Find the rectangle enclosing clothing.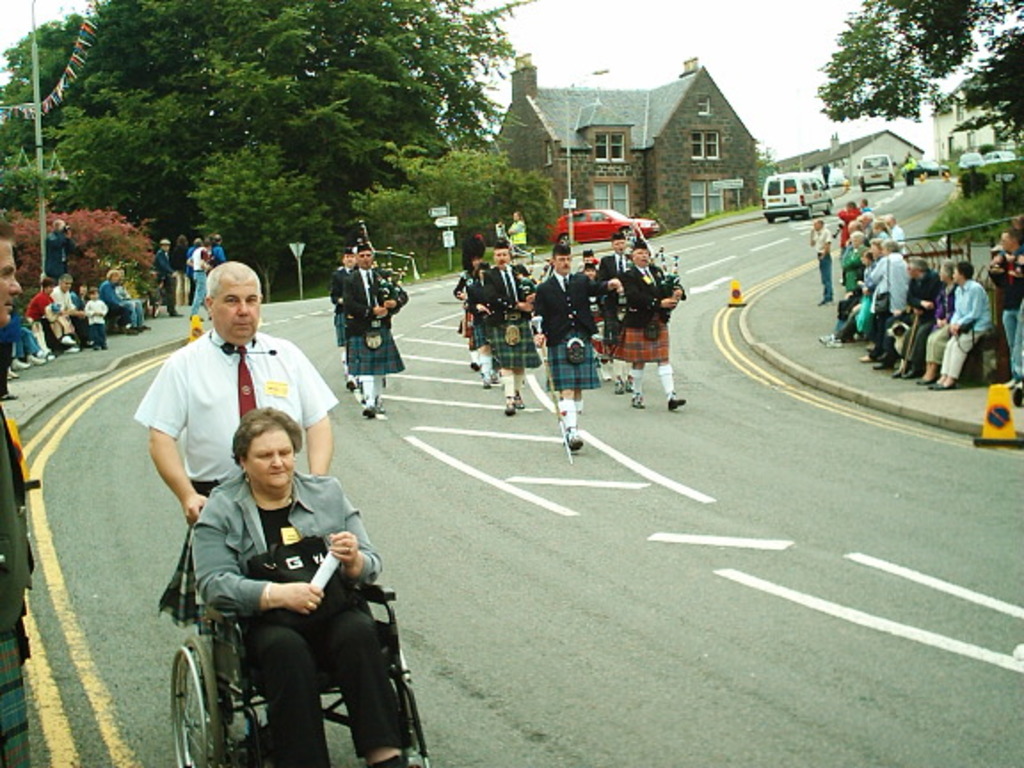
x1=476, y1=260, x2=539, y2=368.
